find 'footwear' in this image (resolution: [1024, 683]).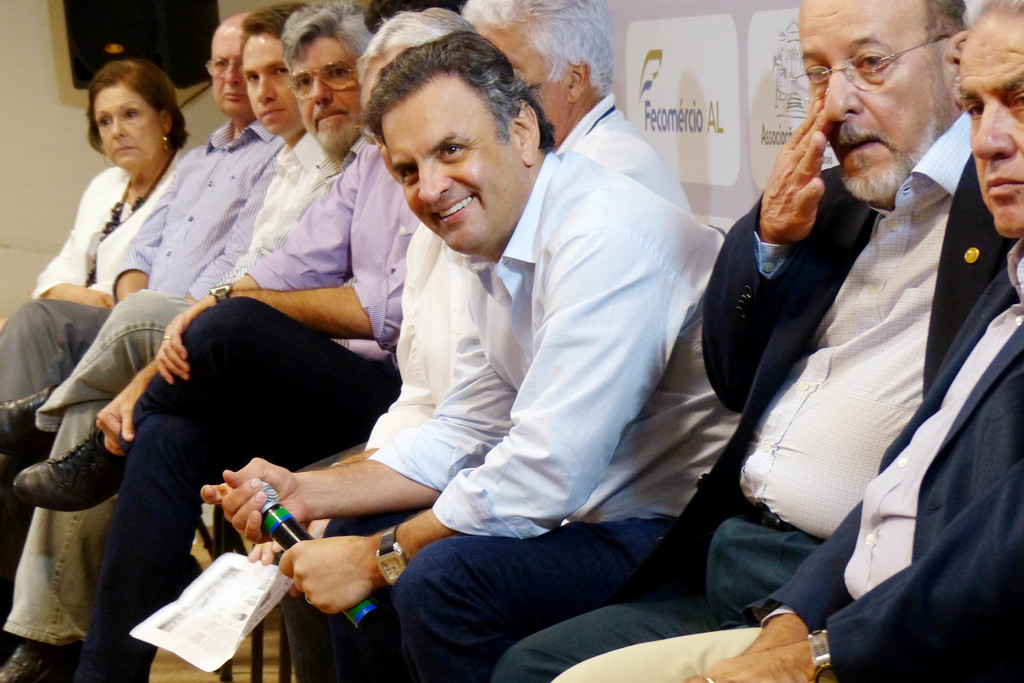
bbox=[0, 642, 86, 682].
